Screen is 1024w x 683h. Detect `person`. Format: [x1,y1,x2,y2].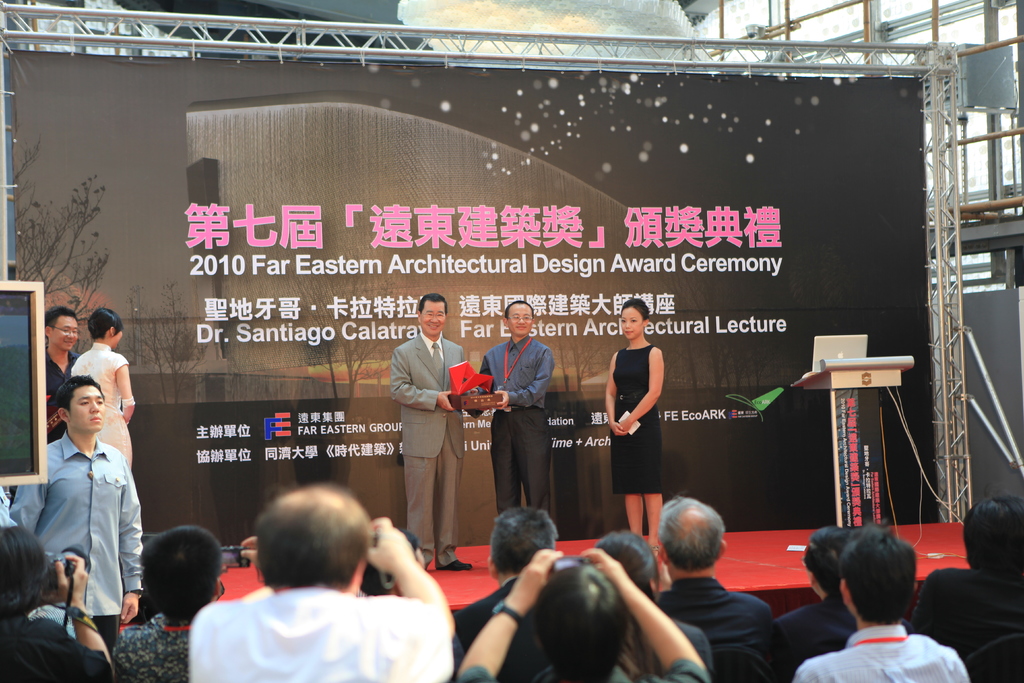
[795,519,973,682].
